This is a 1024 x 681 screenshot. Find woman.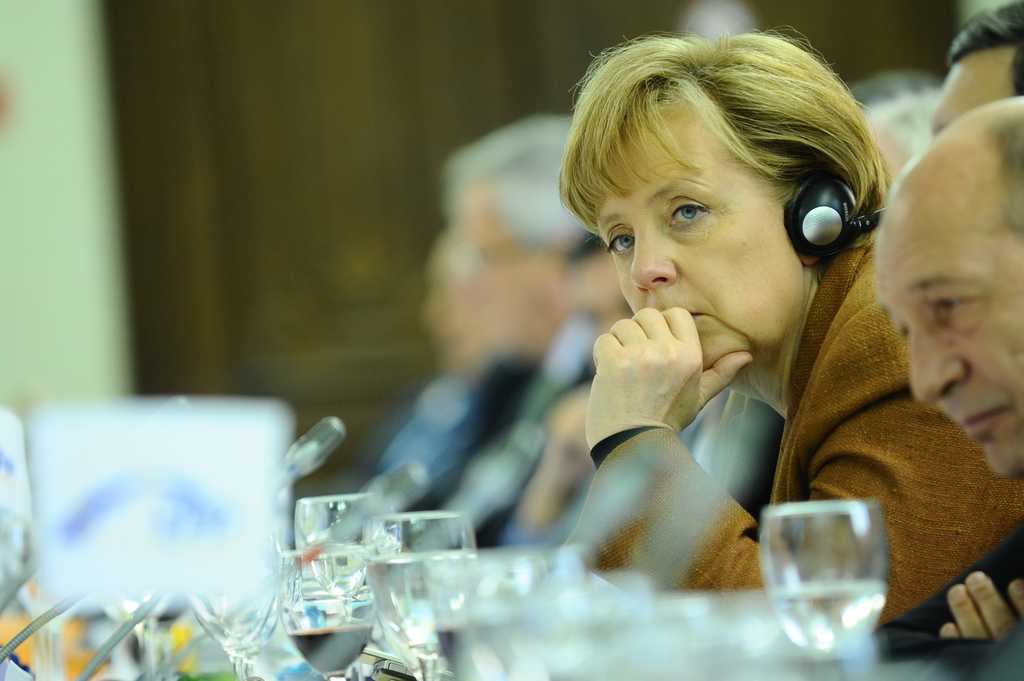
Bounding box: {"x1": 561, "y1": 11, "x2": 1023, "y2": 650}.
